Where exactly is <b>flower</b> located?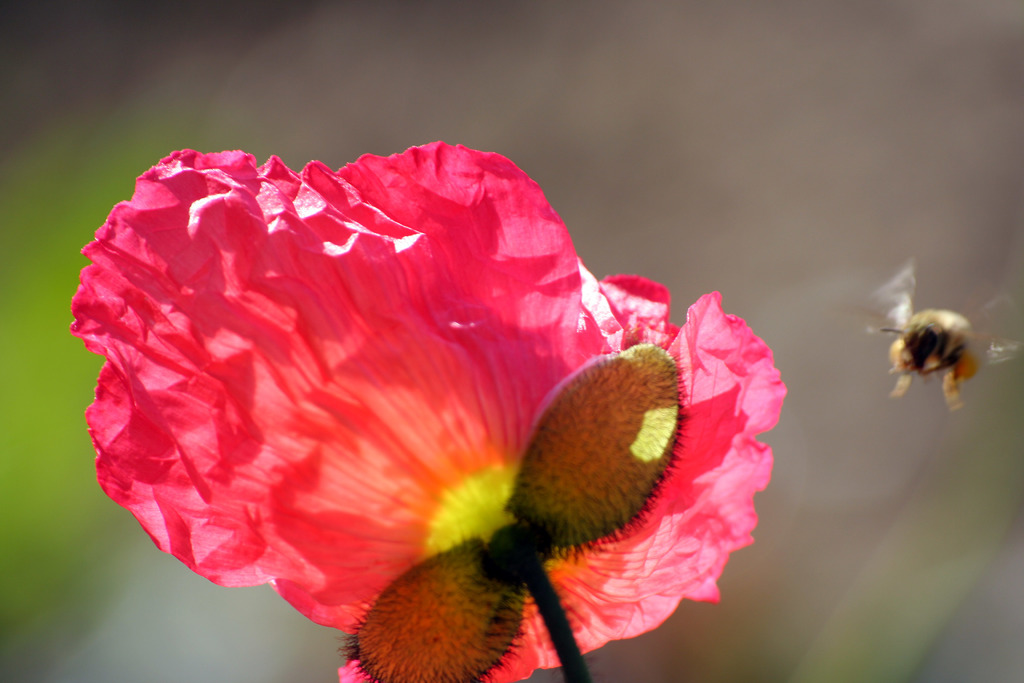
Its bounding box is bbox=[68, 143, 785, 681].
